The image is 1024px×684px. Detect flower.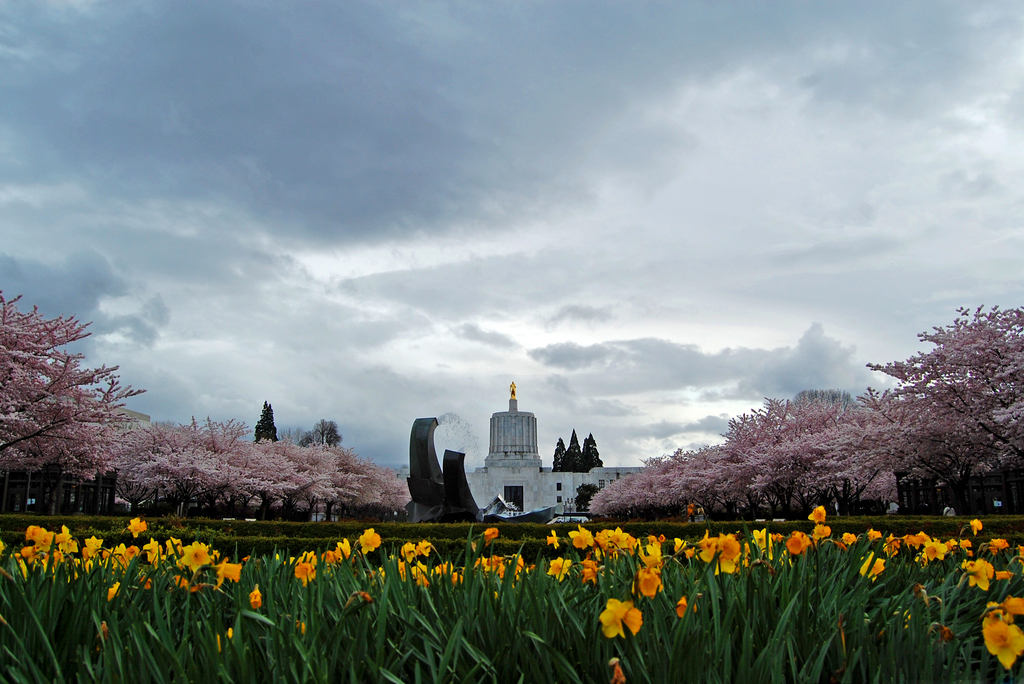
Detection: [left=579, top=558, right=599, bottom=584].
